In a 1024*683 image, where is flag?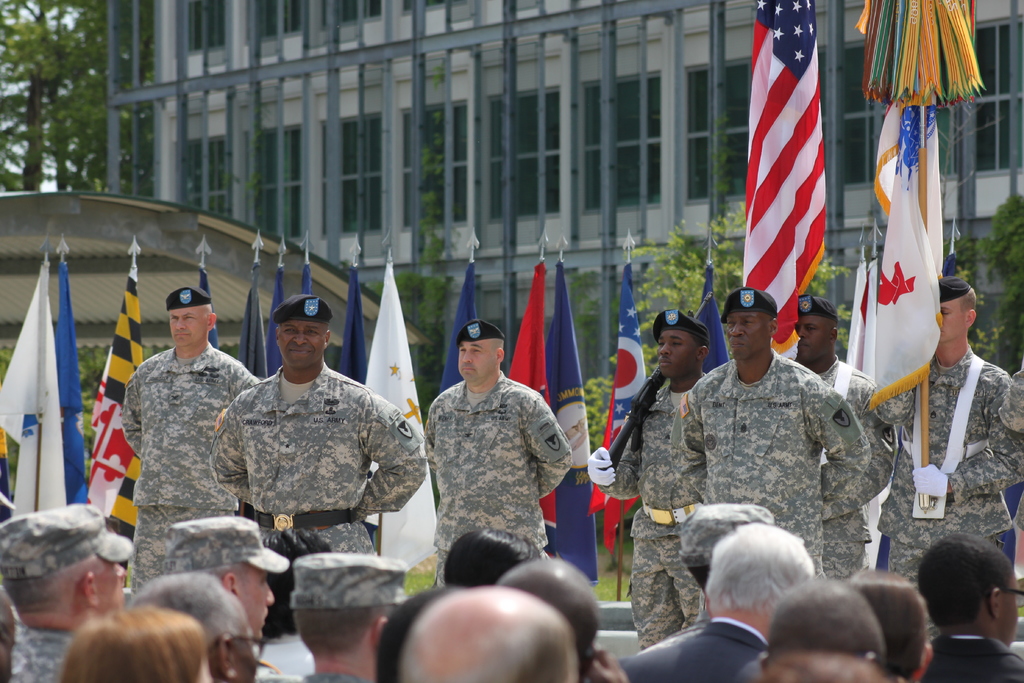
pyautogui.locateOnScreen(506, 263, 558, 550).
